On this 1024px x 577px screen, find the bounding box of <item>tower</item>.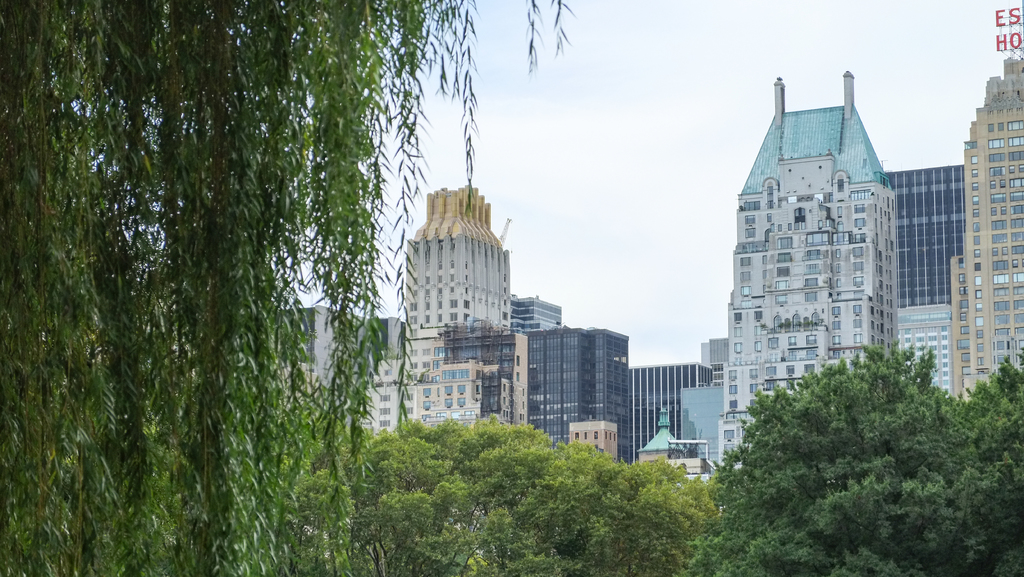
Bounding box: [x1=724, y1=69, x2=898, y2=462].
